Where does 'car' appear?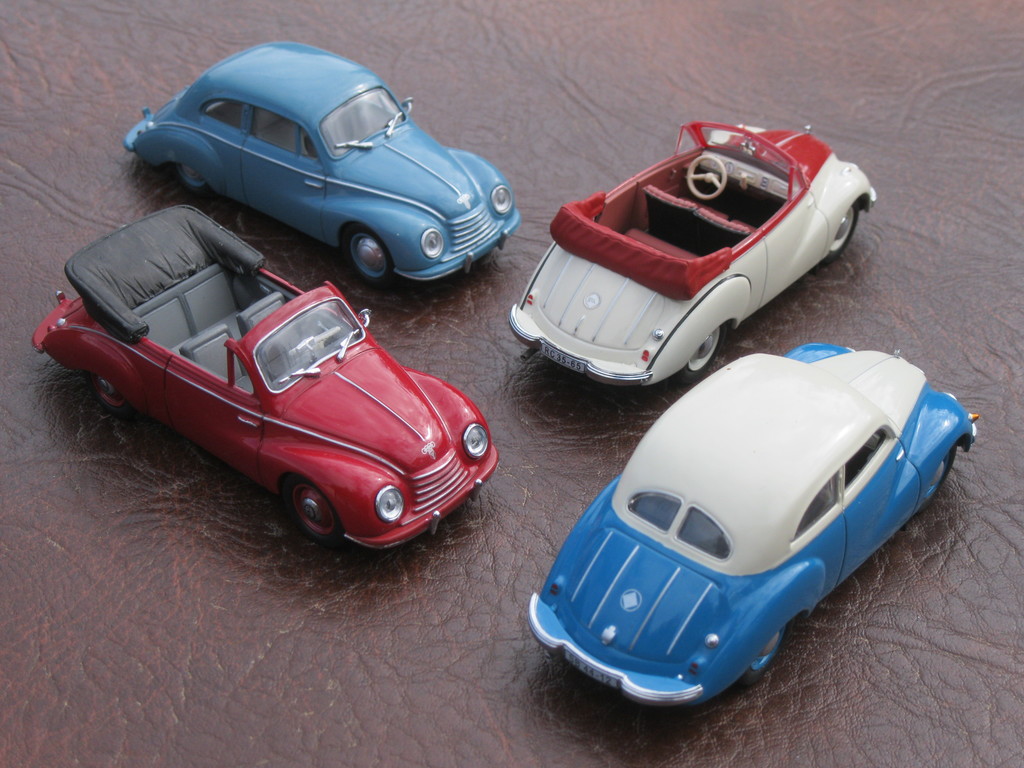
Appears at <box>508,118,879,387</box>.
